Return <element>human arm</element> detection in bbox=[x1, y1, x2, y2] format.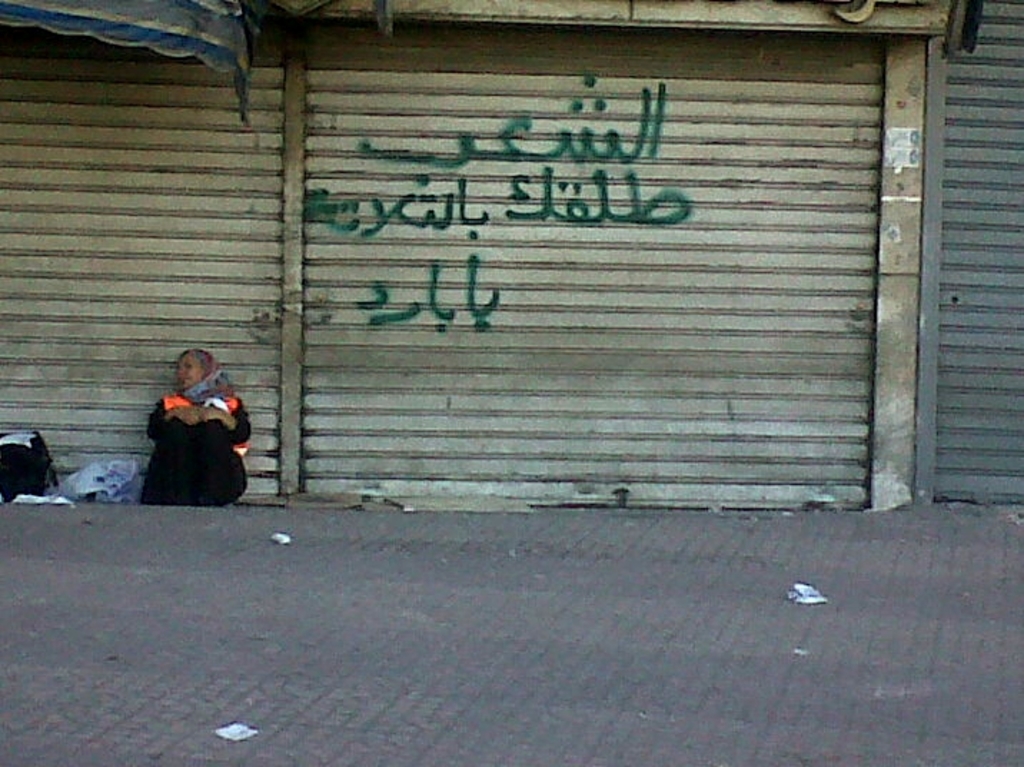
bbox=[199, 399, 250, 445].
